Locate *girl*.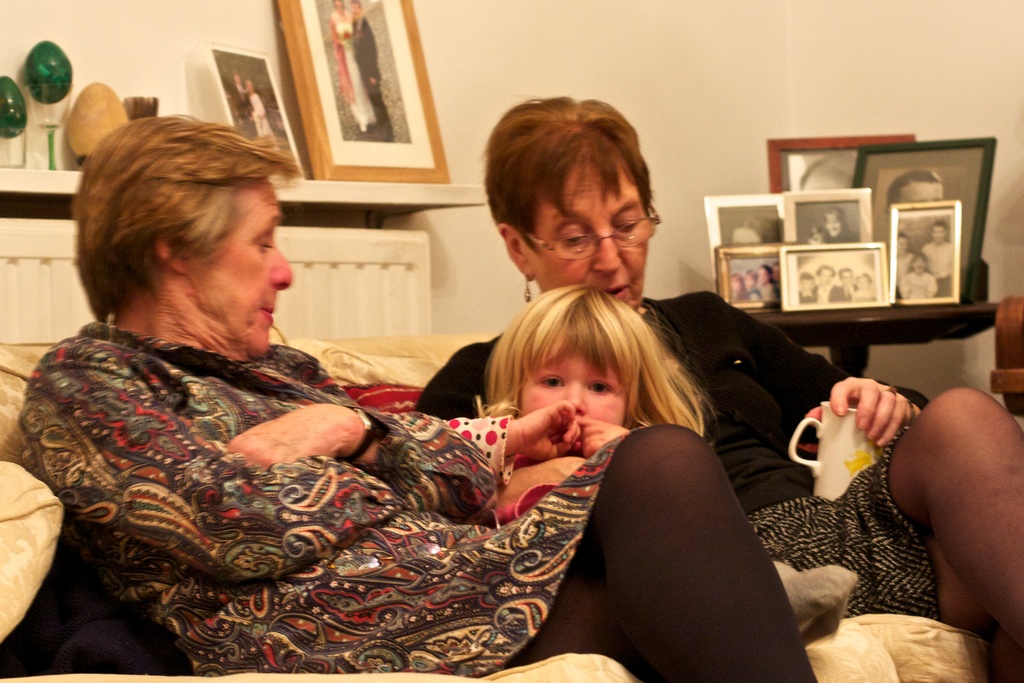
Bounding box: <box>473,286,855,651</box>.
